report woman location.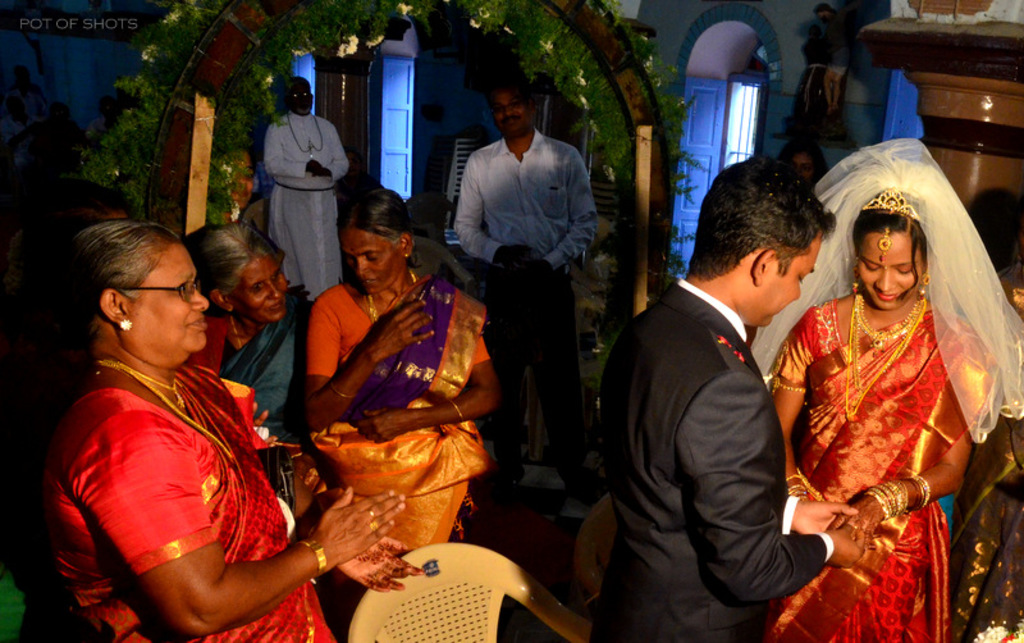
Report: left=767, top=145, right=1004, bottom=637.
